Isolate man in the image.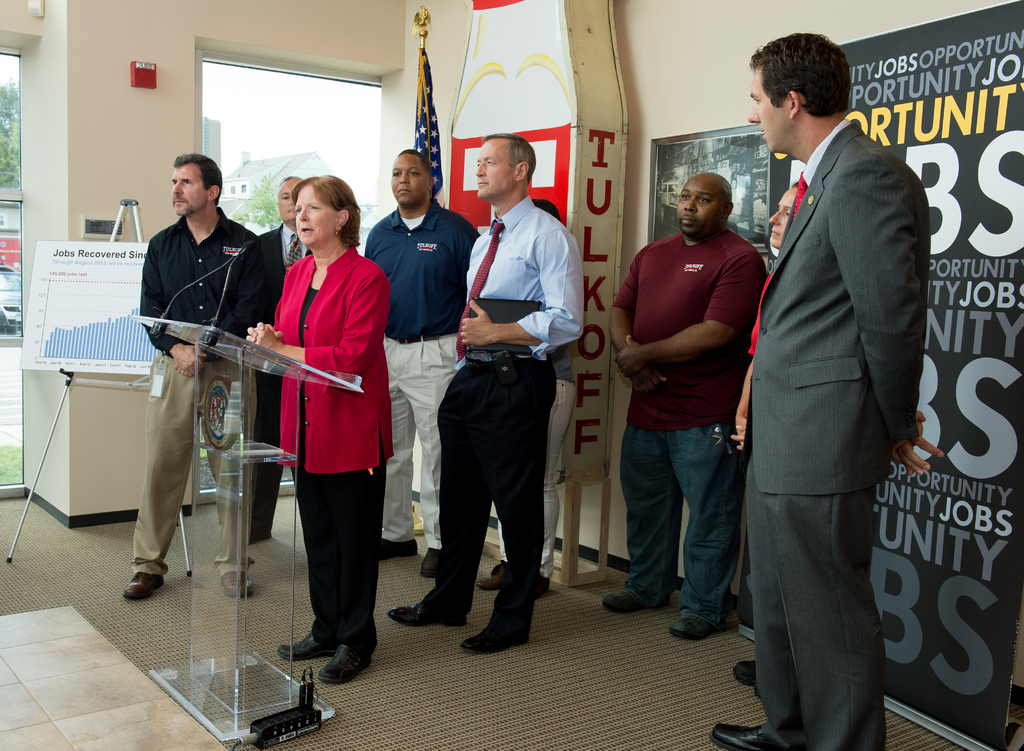
Isolated region: bbox=(605, 155, 785, 641).
